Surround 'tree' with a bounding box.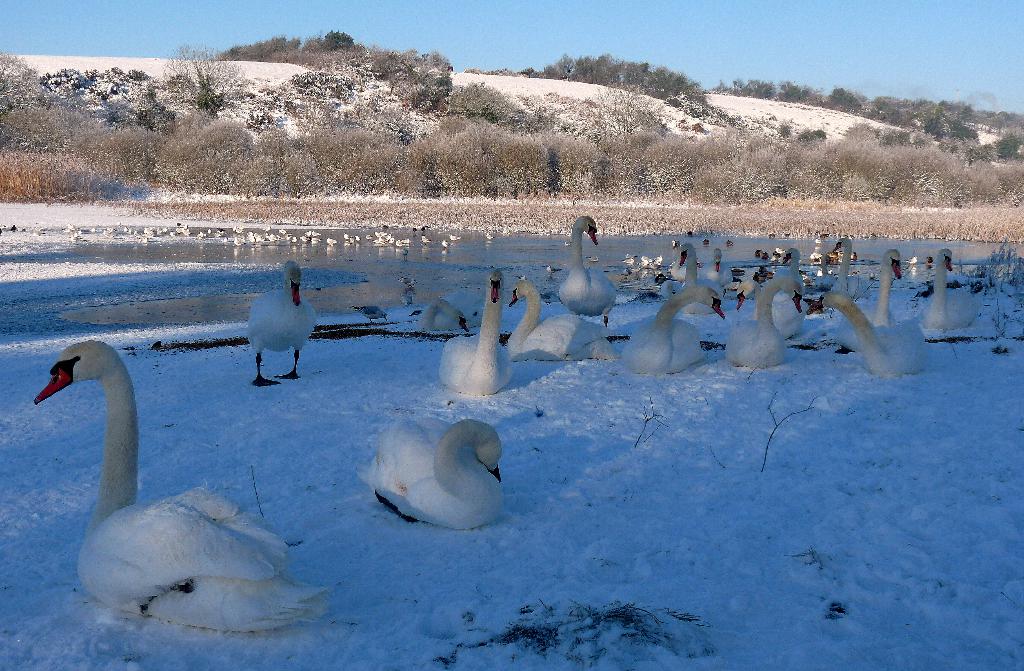
{"x1": 148, "y1": 52, "x2": 239, "y2": 120}.
